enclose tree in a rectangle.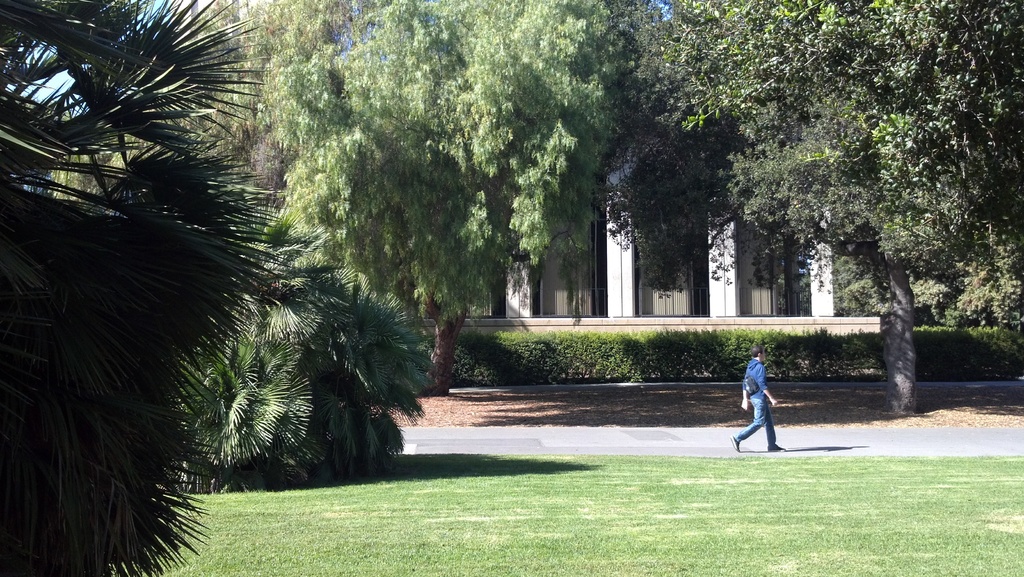
[left=273, top=0, right=665, bottom=414].
